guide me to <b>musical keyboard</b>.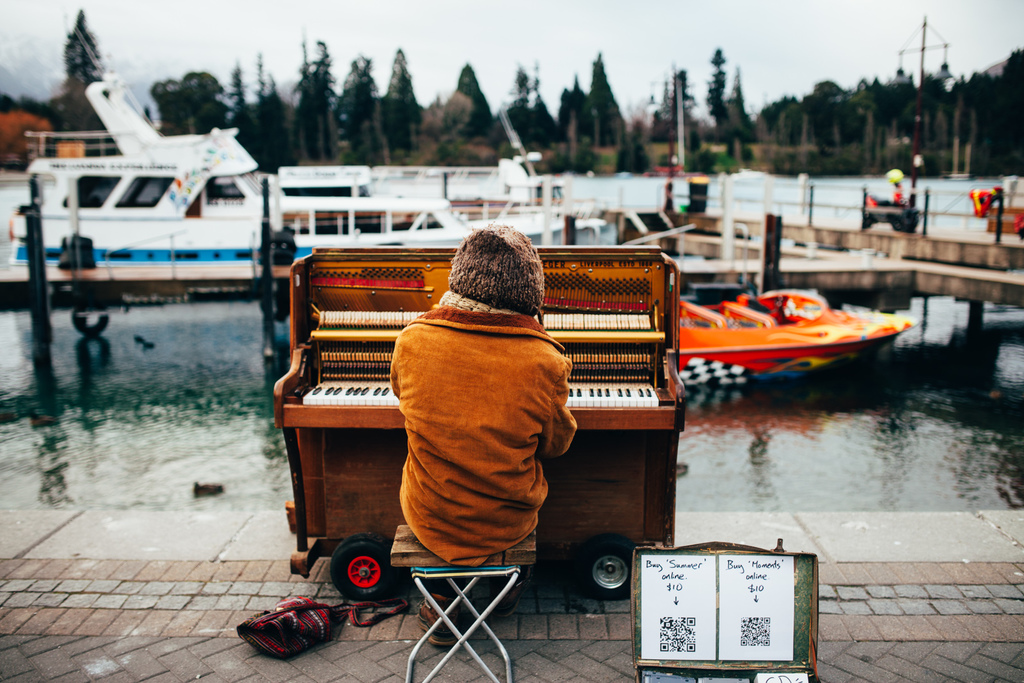
Guidance: (288, 367, 664, 426).
